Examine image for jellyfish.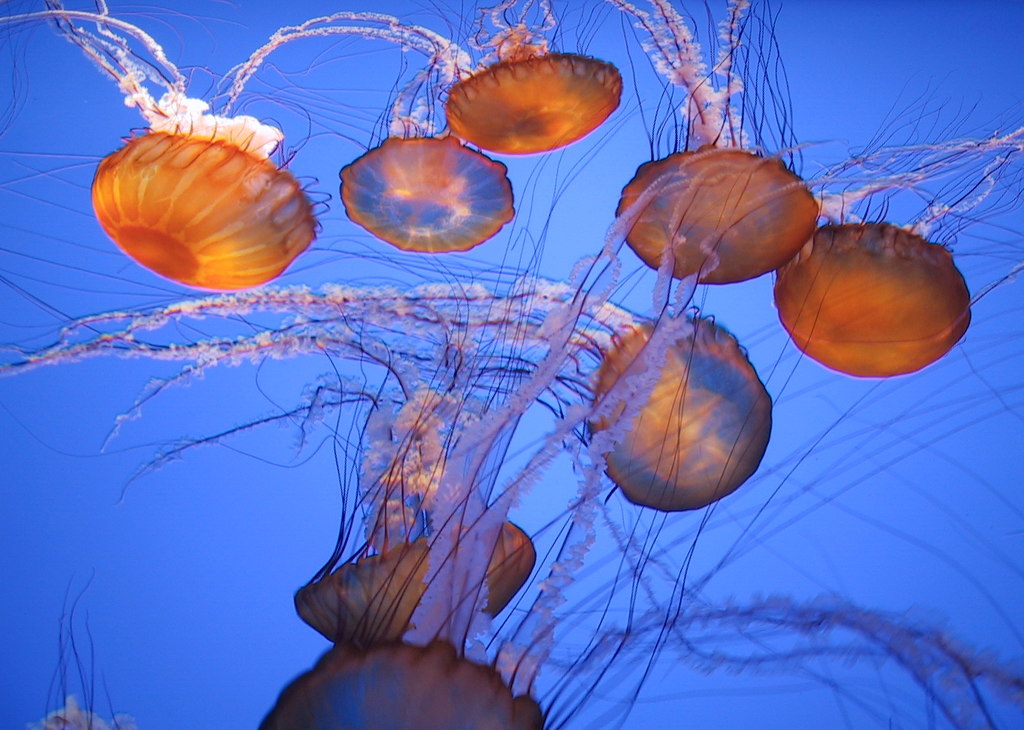
Examination result: pyautogui.locateOnScreen(767, 60, 1023, 386).
